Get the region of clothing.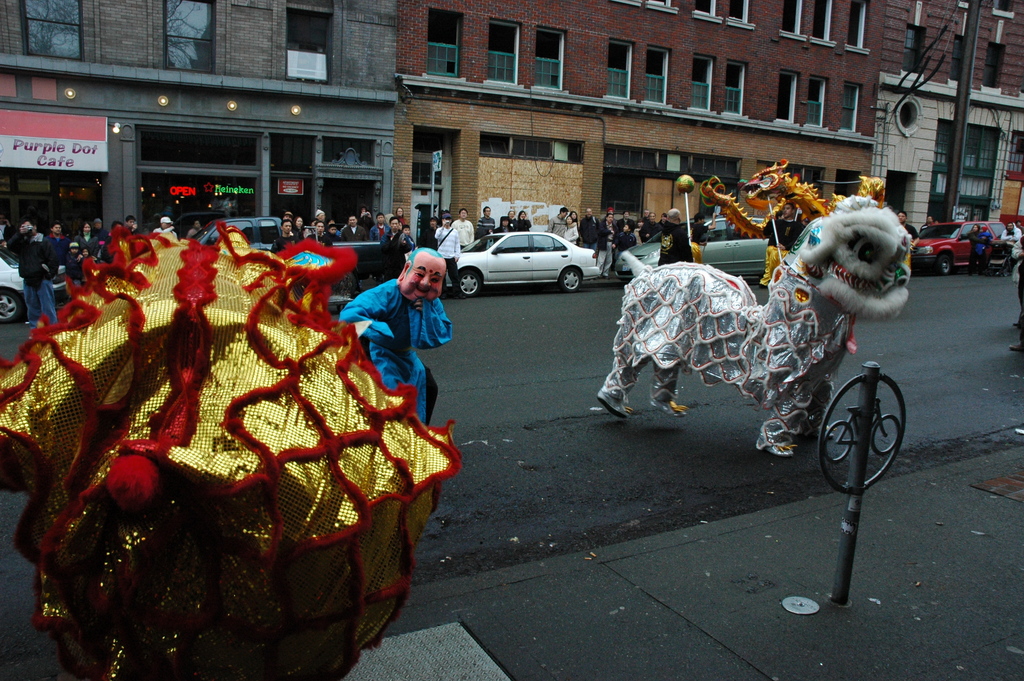
Rect(902, 225, 924, 271).
